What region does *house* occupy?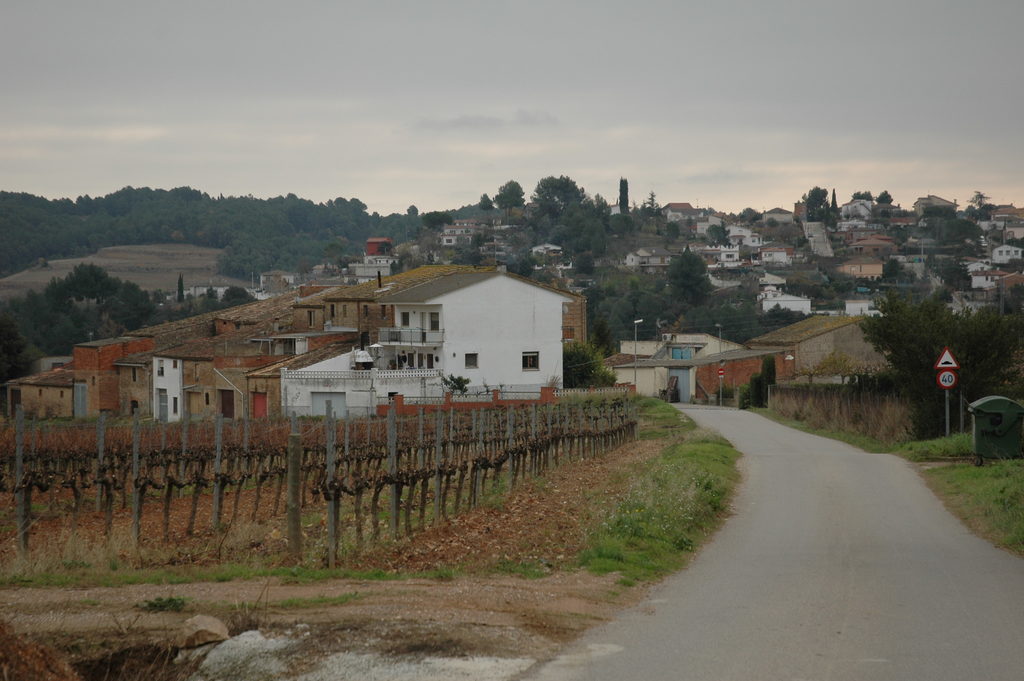
pyautogui.locateOnScreen(838, 193, 877, 225).
